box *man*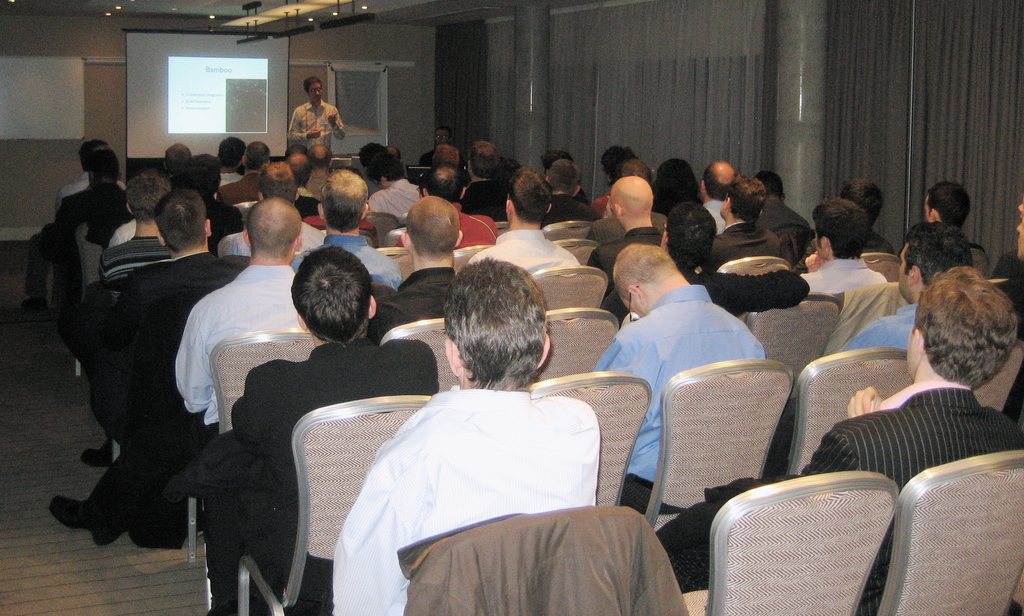
161 143 192 178
